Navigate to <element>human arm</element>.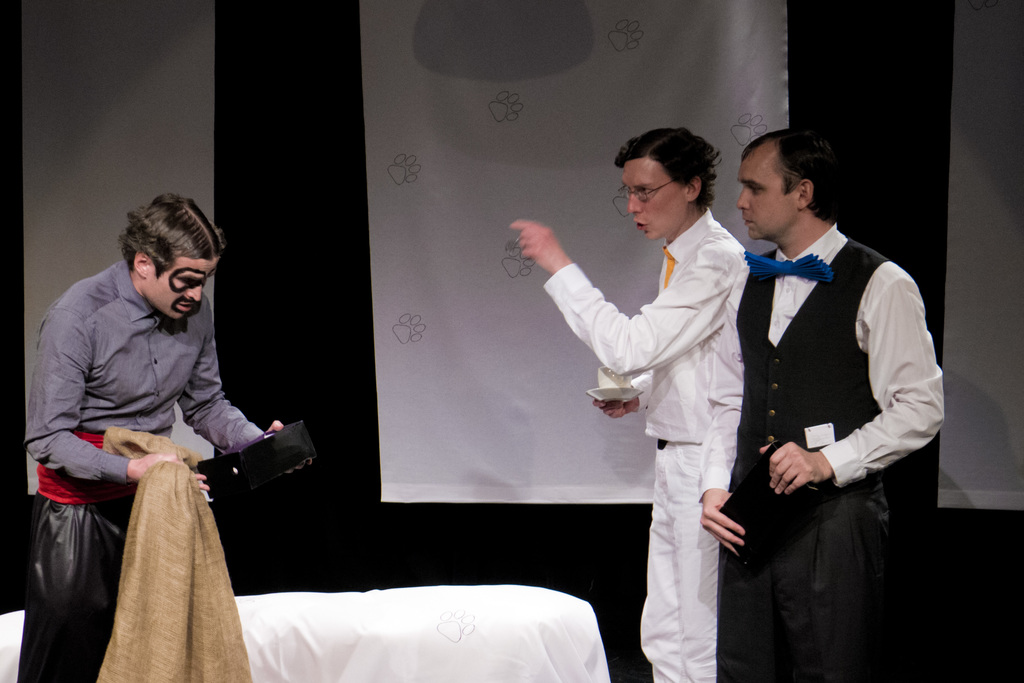
Navigation target: BBox(509, 208, 639, 388).
